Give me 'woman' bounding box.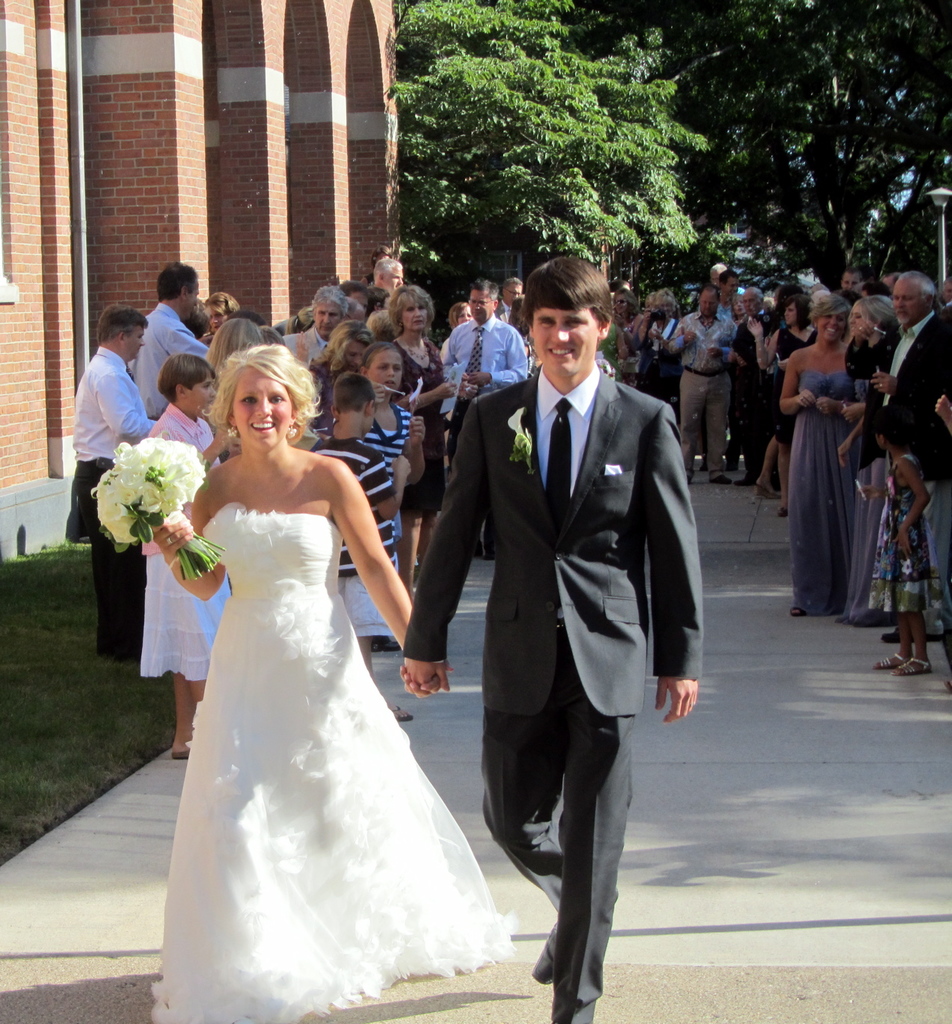
region(829, 284, 910, 629).
